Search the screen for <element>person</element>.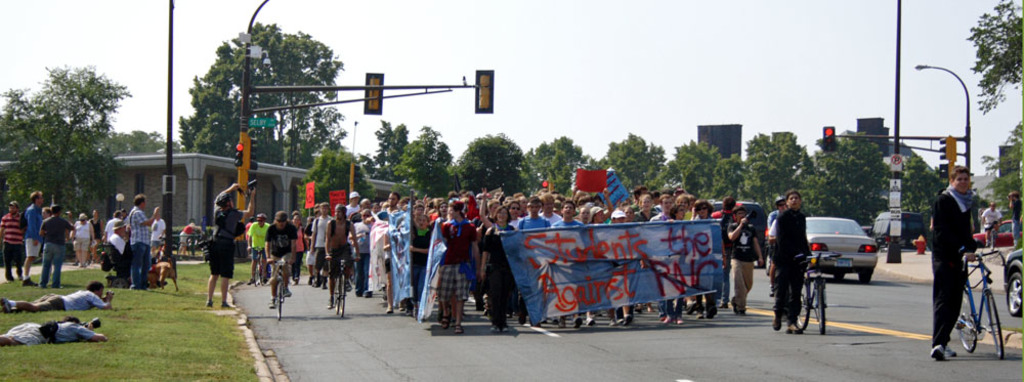
Found at [left=684, top=199, right=719, bottom=219].
